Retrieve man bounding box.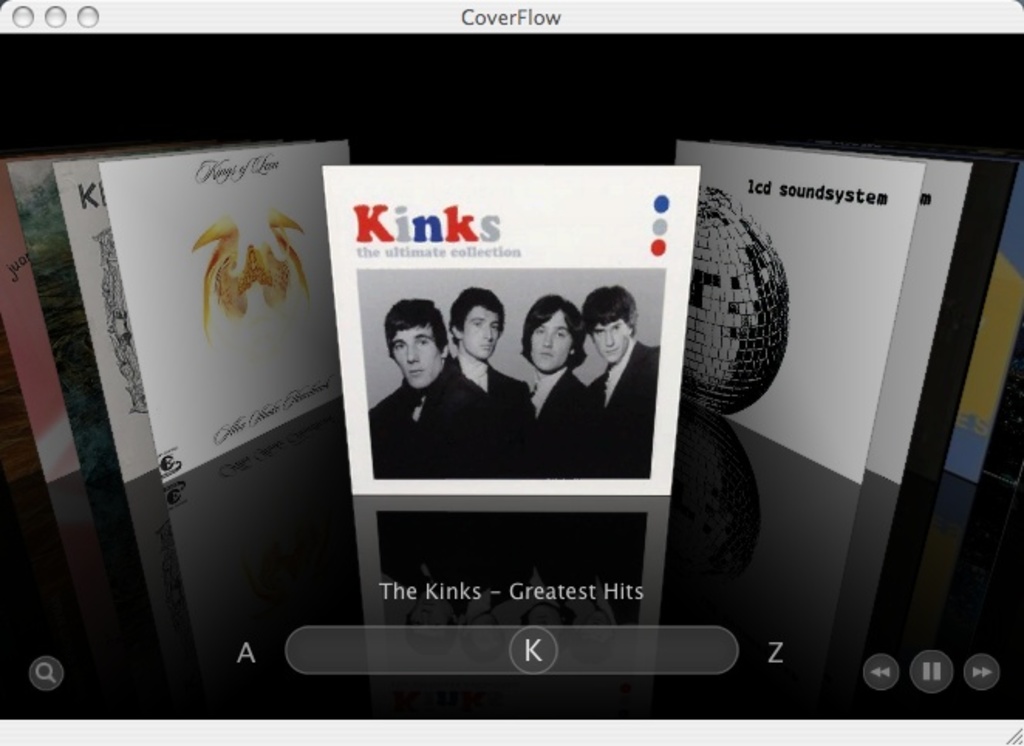
Bounding box: bbox=(362, 294, 504, 475).
